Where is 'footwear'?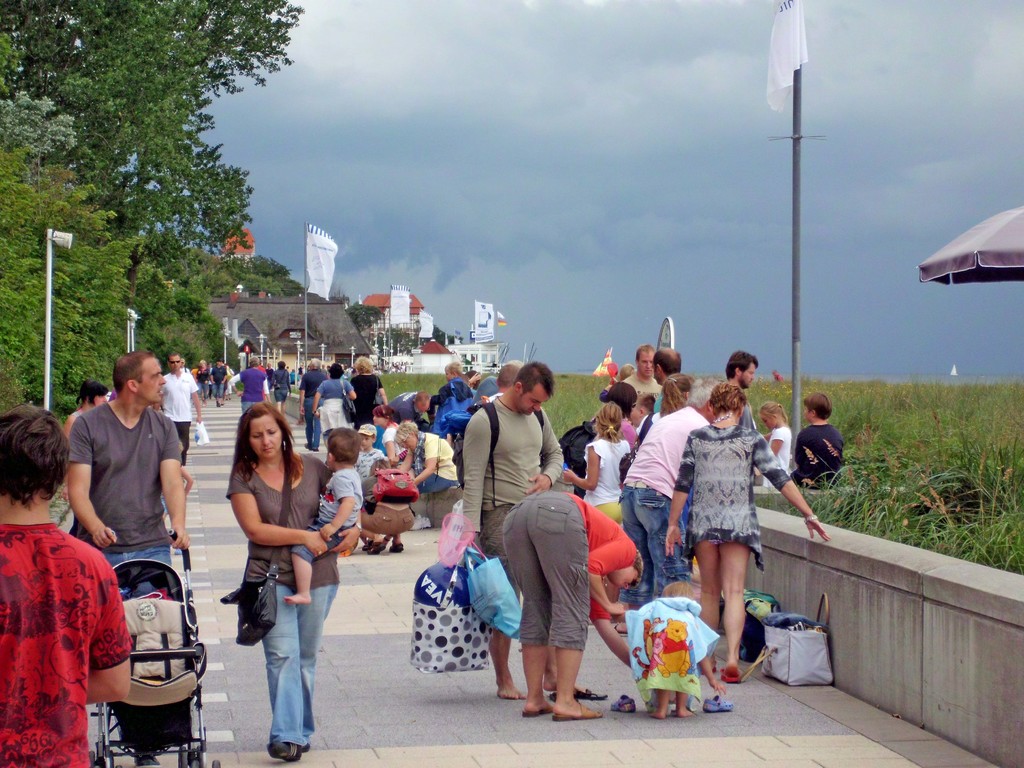
x1=265, y1=736, x2=300, y2=765.
